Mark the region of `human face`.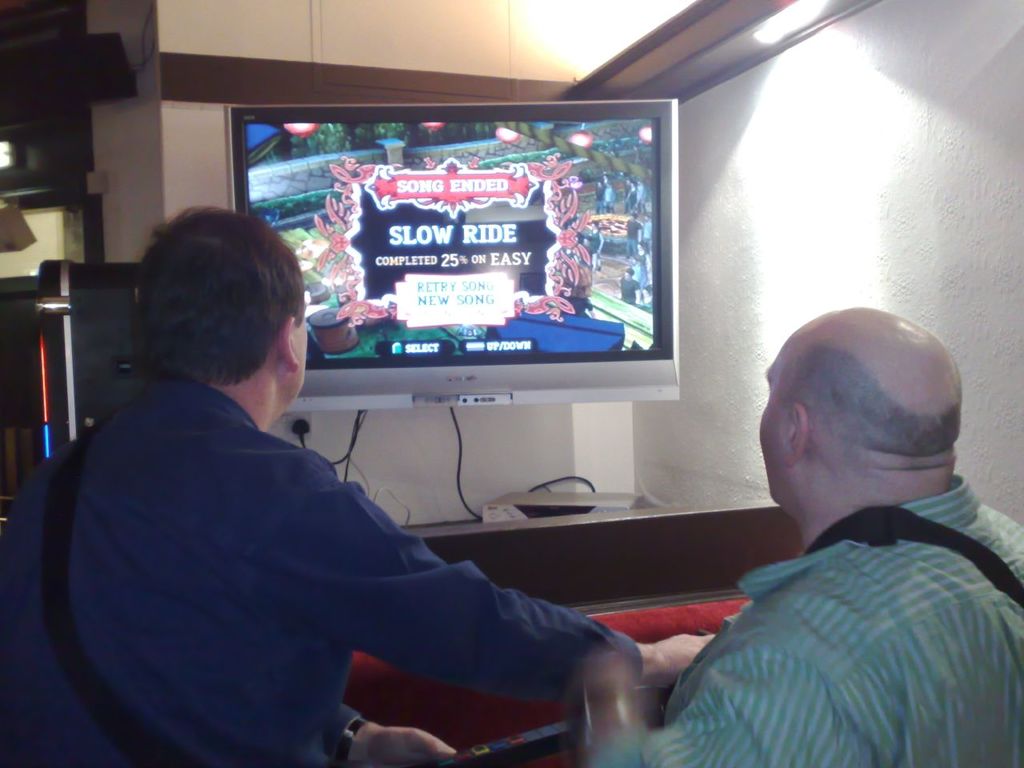
Region: BBox(758, 341, 786, 499).
